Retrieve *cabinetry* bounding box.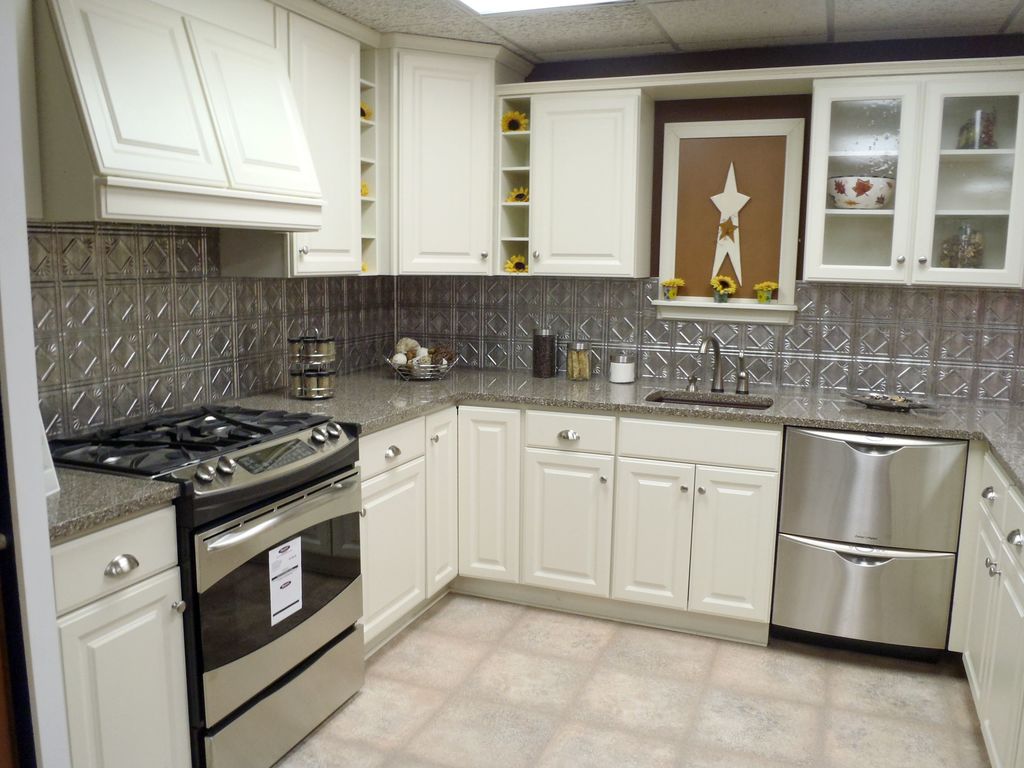
Bounding box: bbox=[188, 468, 365, 726].
